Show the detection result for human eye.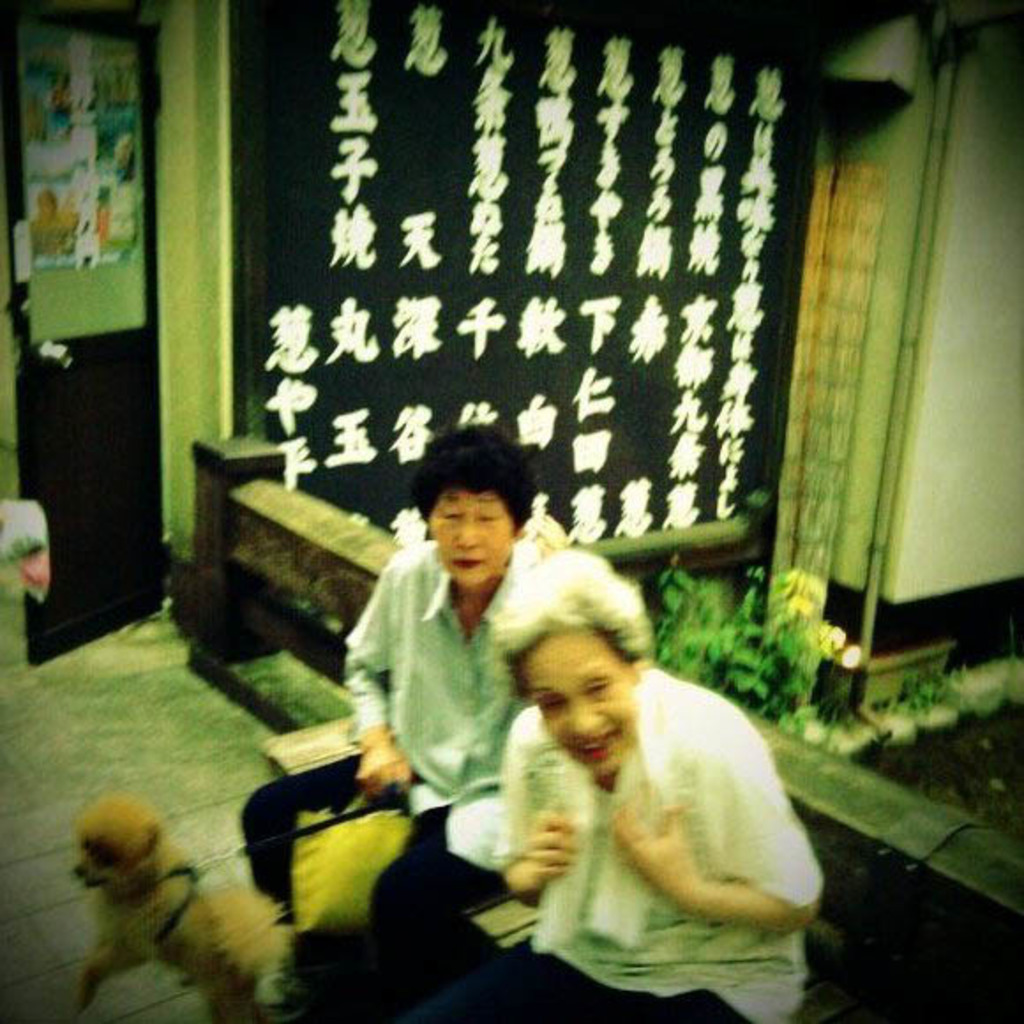
Rect(537, 696, 567, 713).
